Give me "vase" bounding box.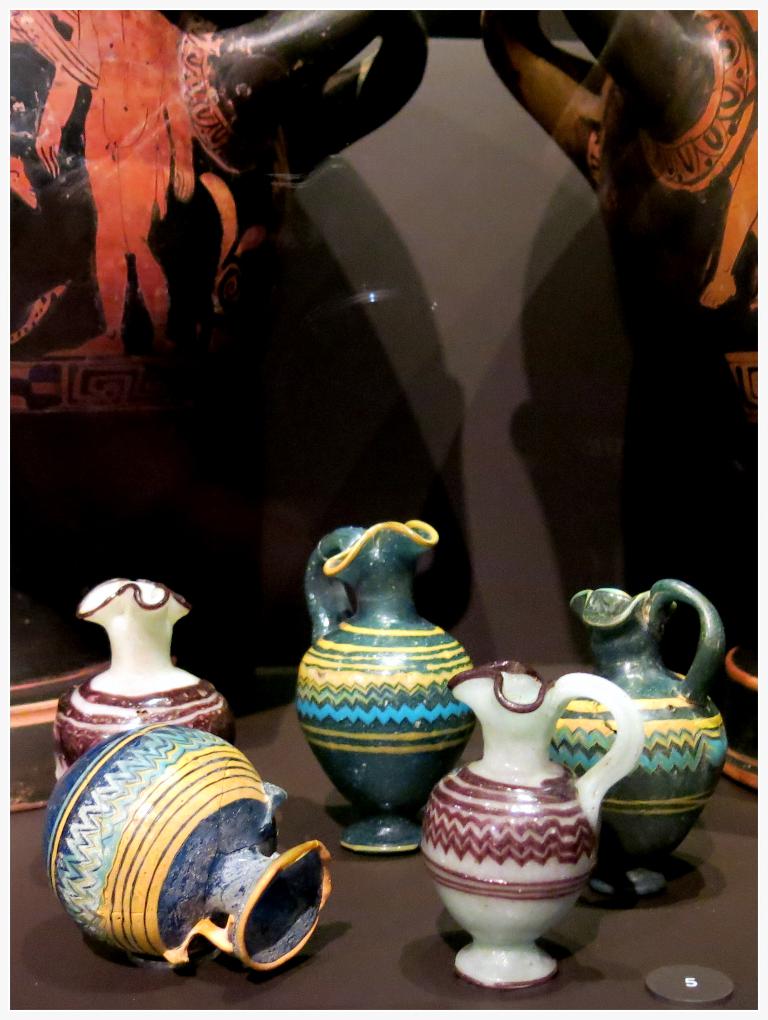
{"x1": 39, "y1": 717, "x2": 329, "y2": 972}.
